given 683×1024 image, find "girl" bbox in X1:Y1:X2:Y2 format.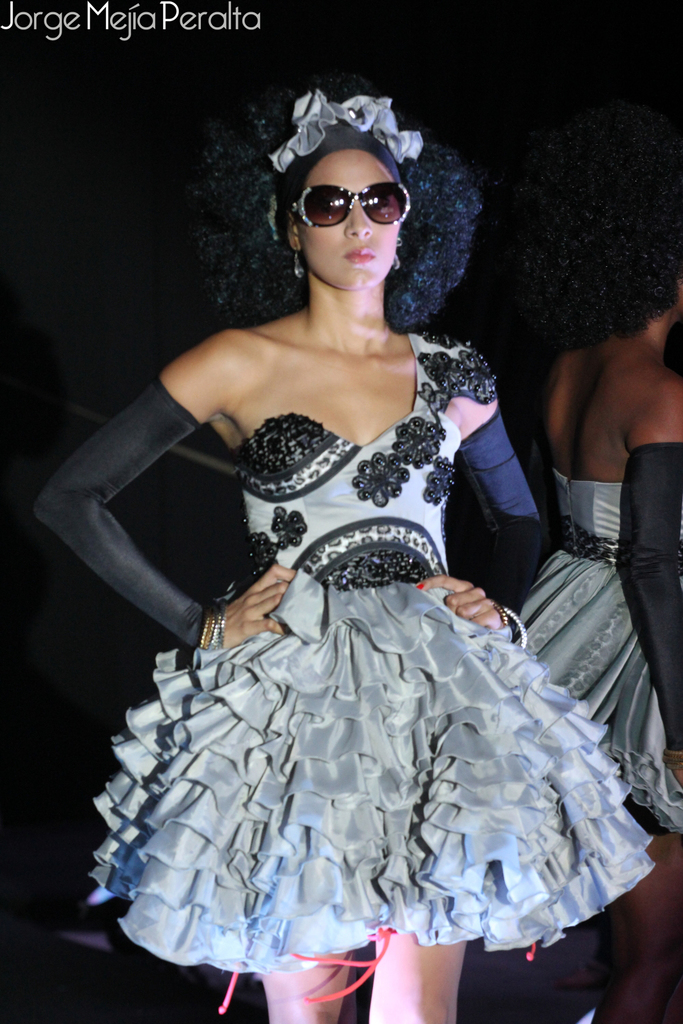
38:100:669:1023.
